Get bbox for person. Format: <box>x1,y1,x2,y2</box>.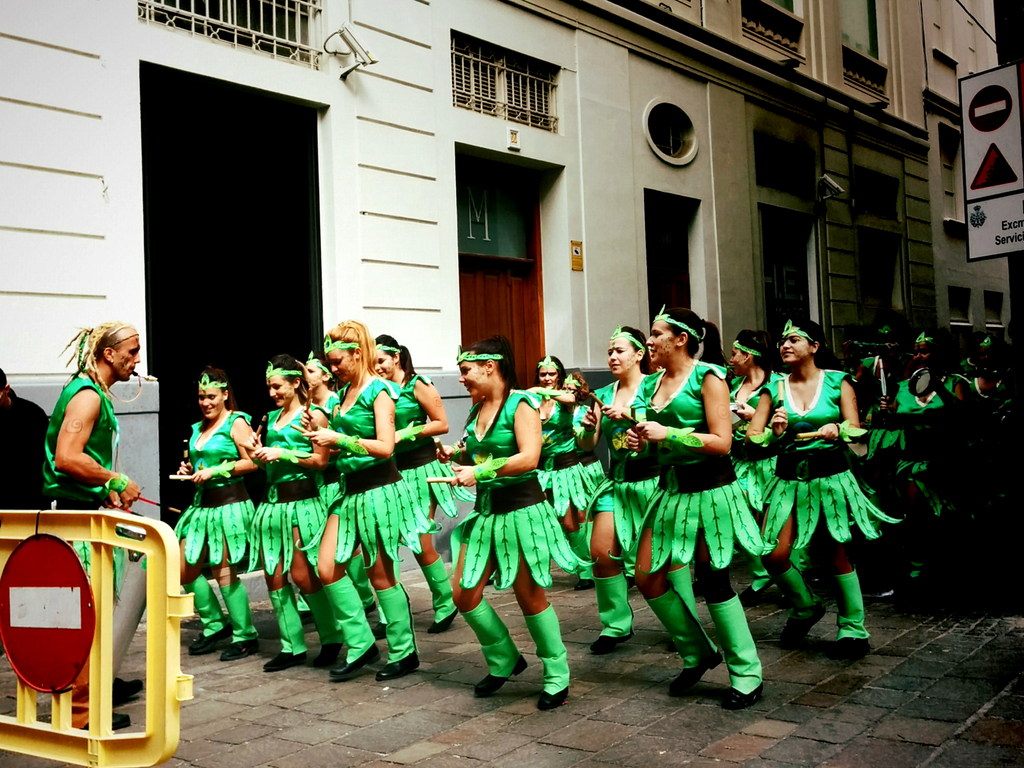
<box>246,349,332,660</box>.
